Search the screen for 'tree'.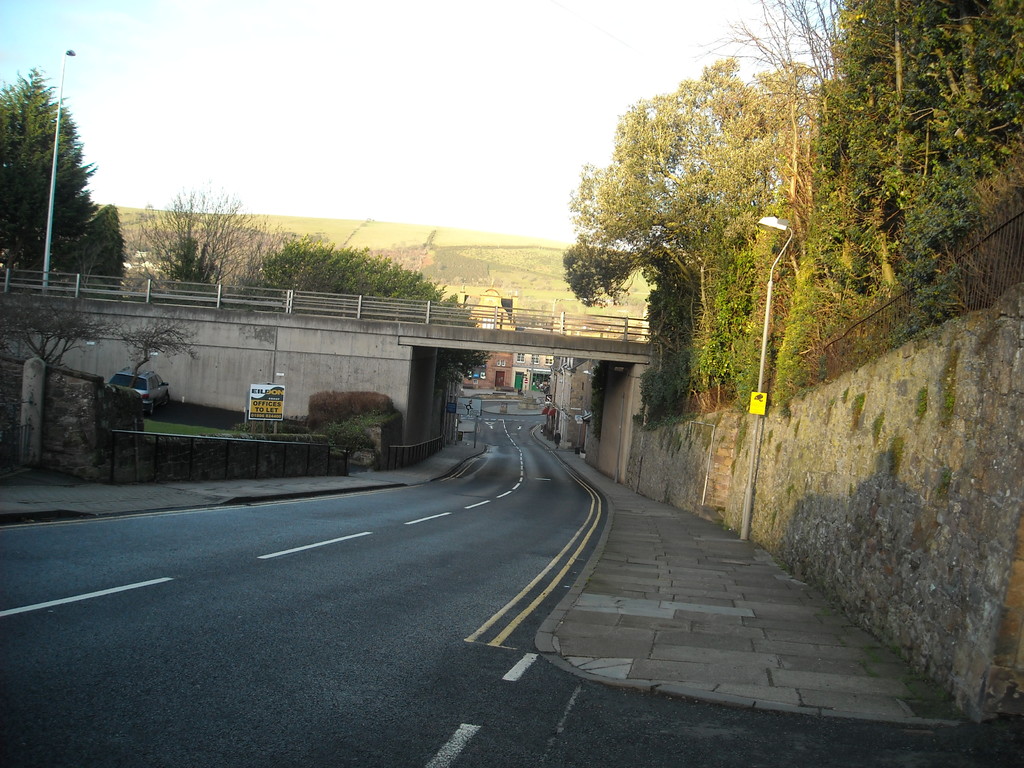
Found at select_region(232, 233, 472, 303).
